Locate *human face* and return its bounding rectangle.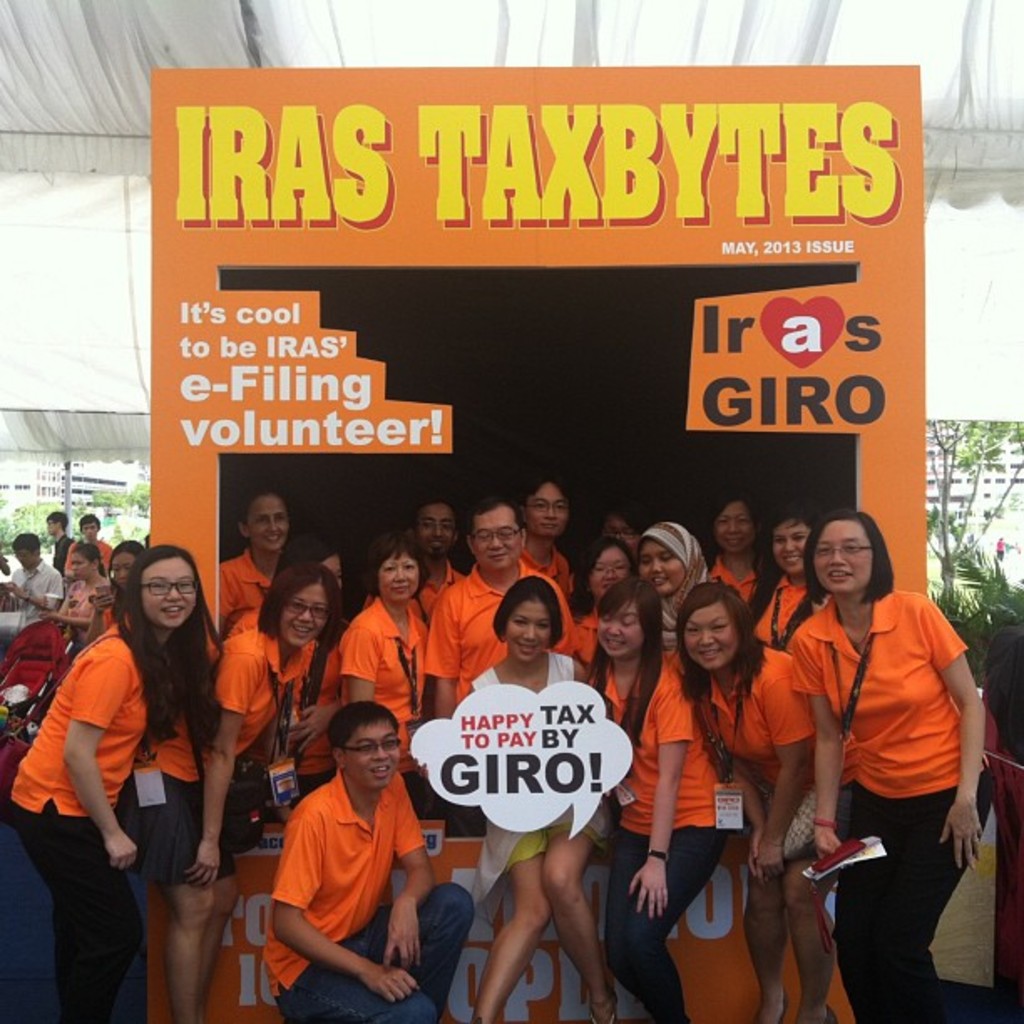
left=643, top=544, right=681, bottom=599.
